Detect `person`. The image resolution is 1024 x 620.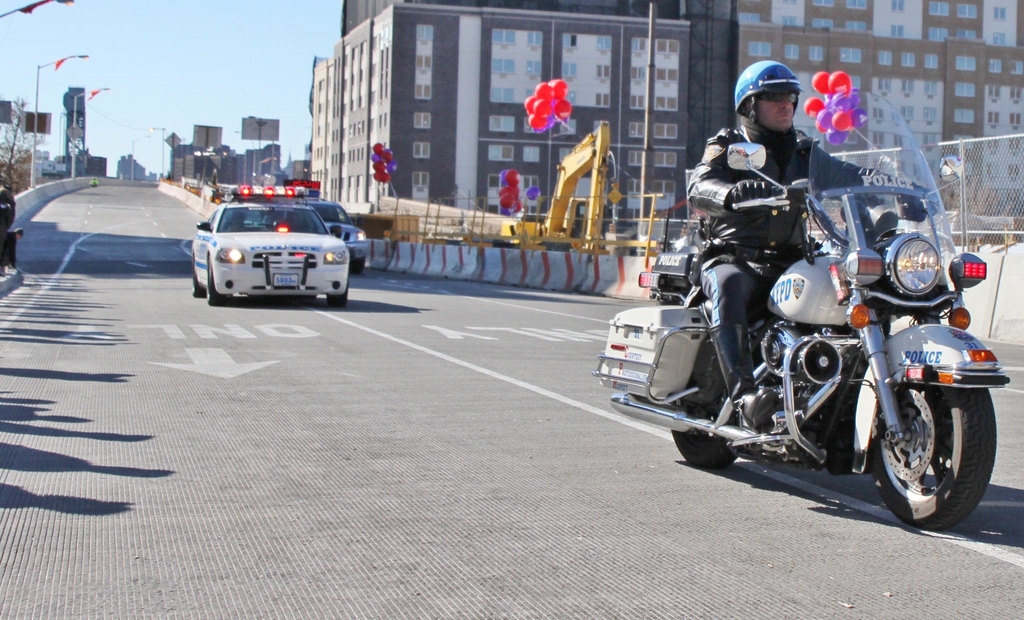
0, 171, 16, 271.
